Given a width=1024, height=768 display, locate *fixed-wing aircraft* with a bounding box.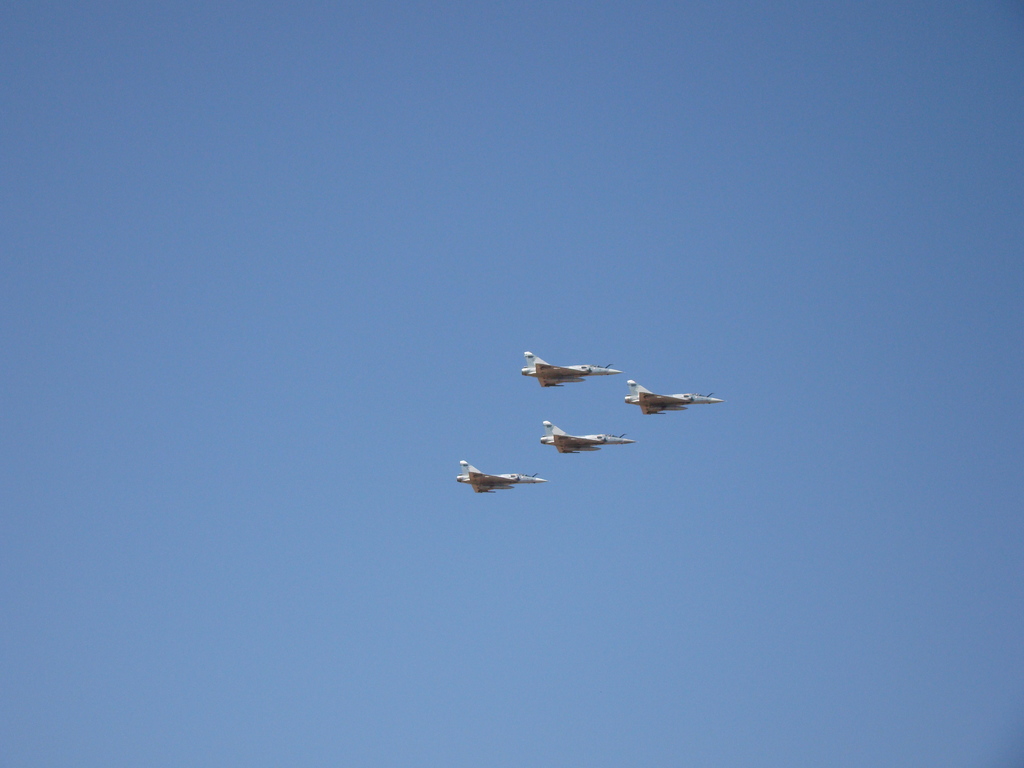
Located: <box>623,373,725,419</box>.
